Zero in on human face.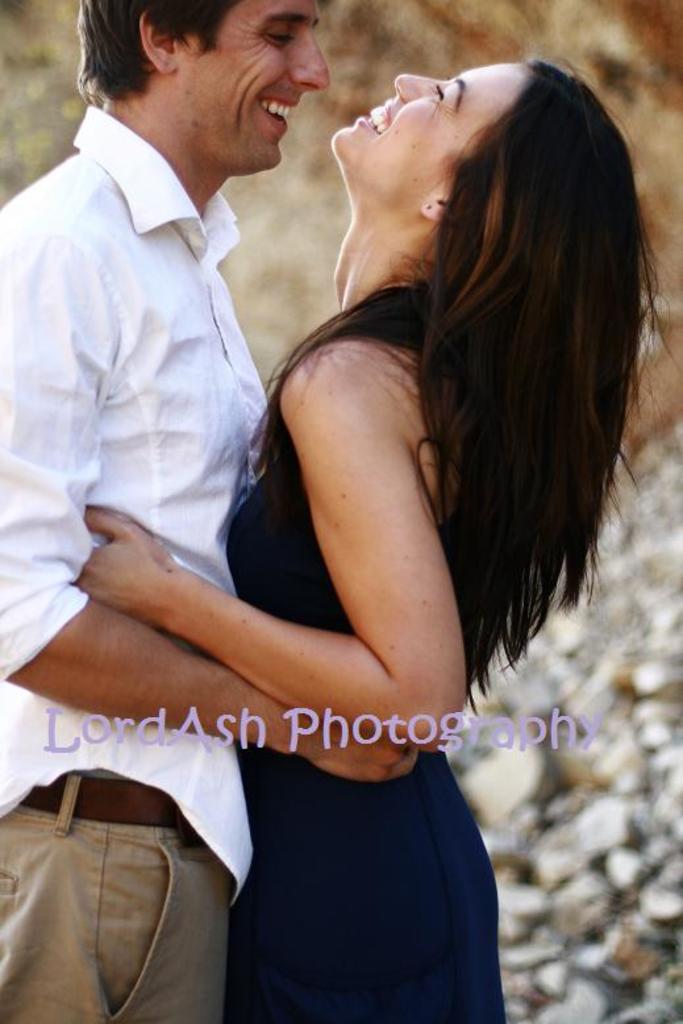
Zeroed in: 172:0:329:165.
